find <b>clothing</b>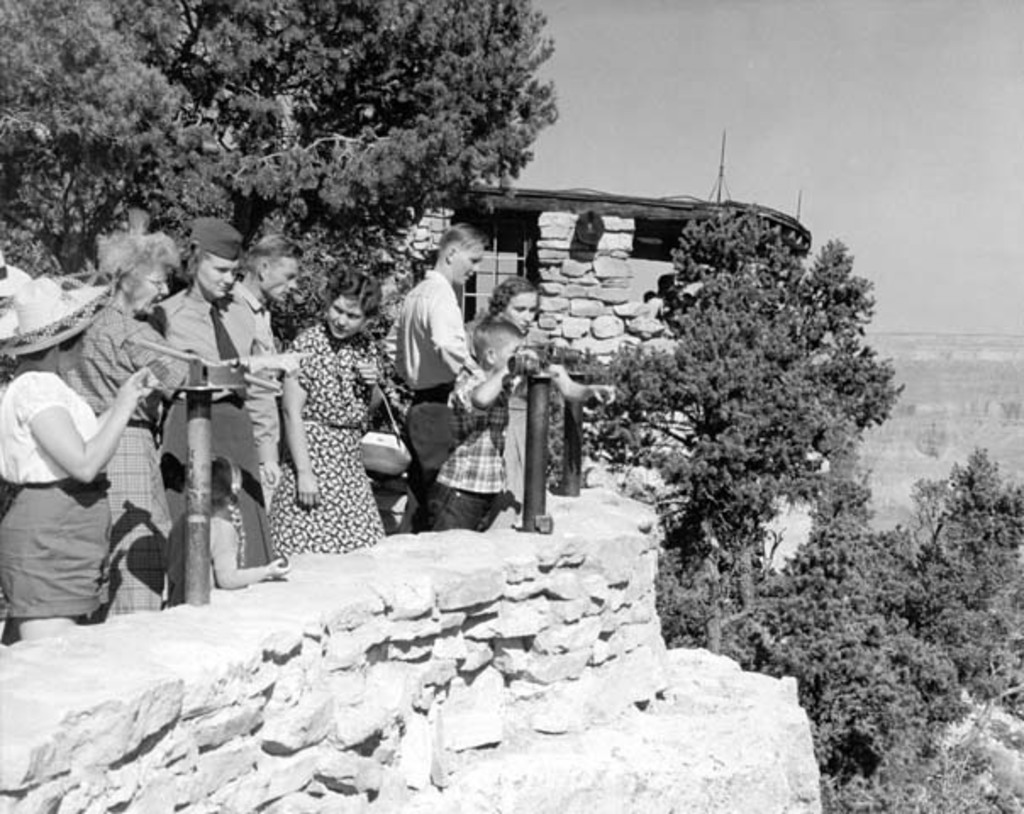
<box>54,293,205,619</box>
